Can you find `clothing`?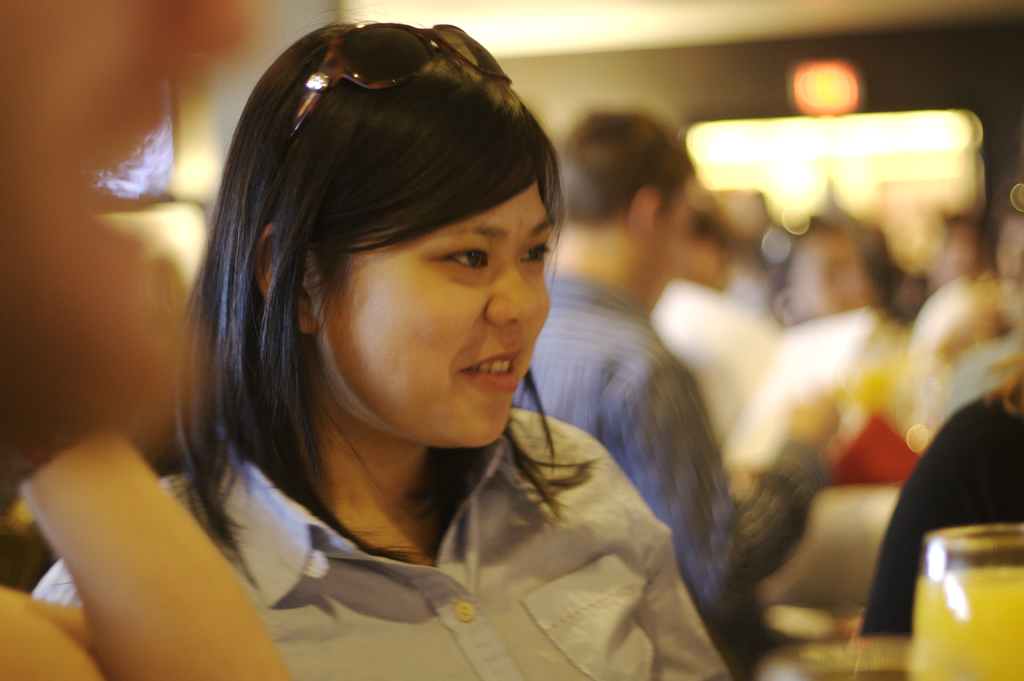
Yes, bounding box: 515,271,822,680.
